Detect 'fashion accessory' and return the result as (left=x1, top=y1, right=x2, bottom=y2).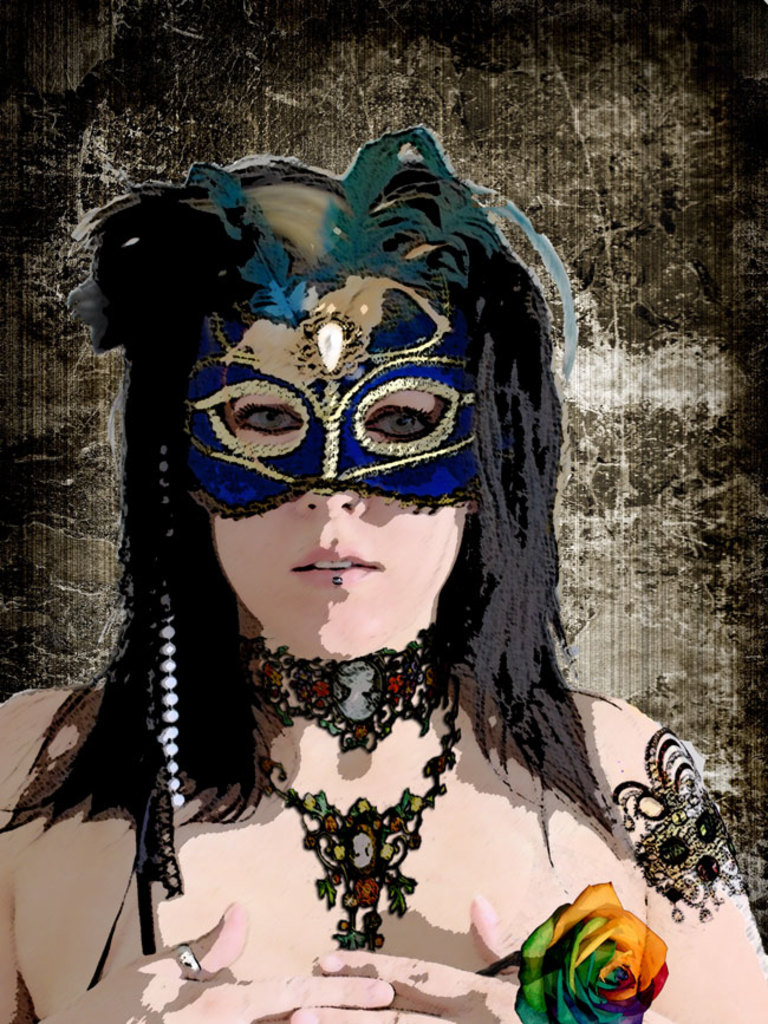
(left=138, top=445, right=183, bottom=816).
